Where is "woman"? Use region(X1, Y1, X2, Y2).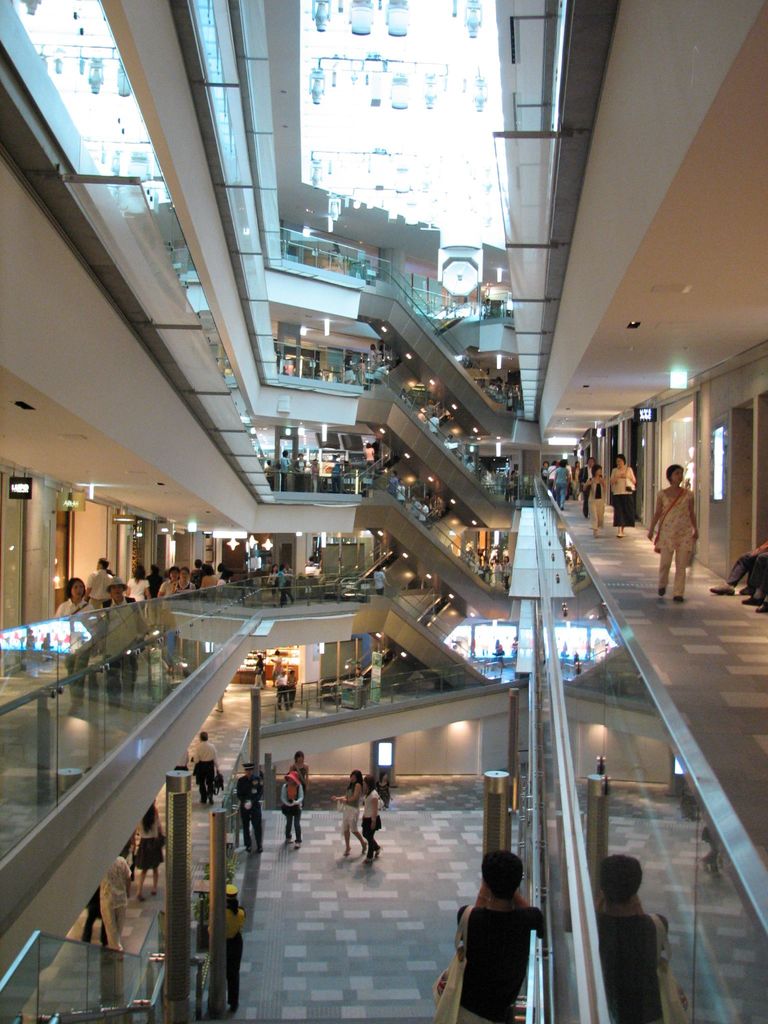
region(614, 457, 639, 540).
